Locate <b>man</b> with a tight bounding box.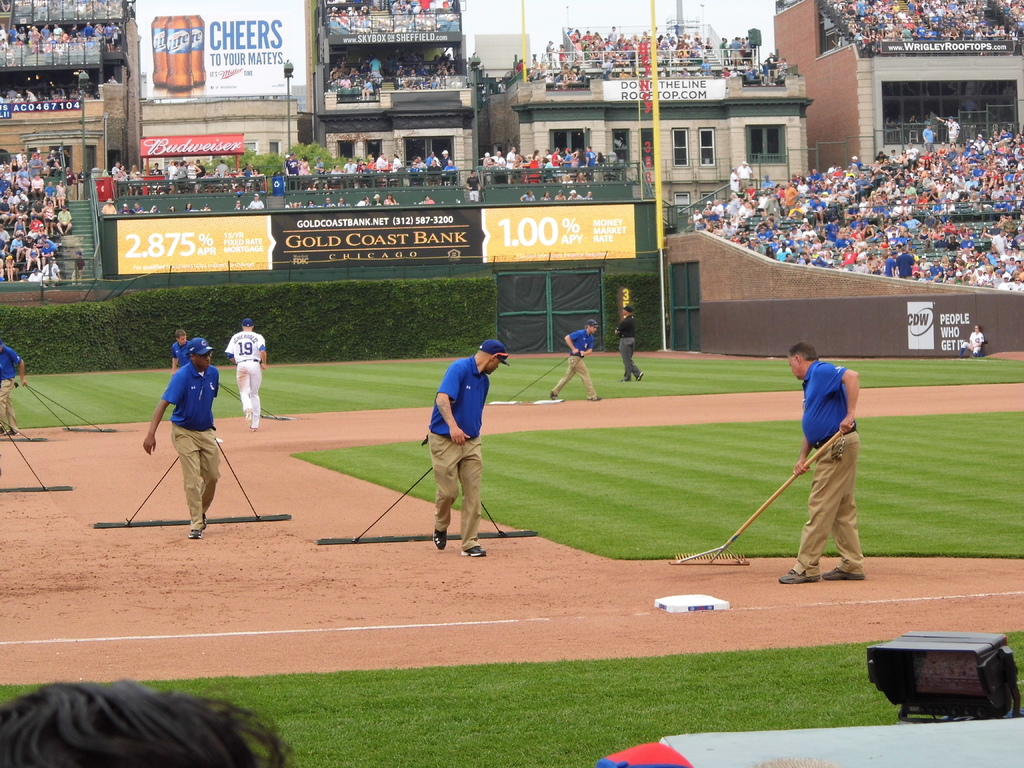
[left=508, top=143, right=518, bottom=172].
